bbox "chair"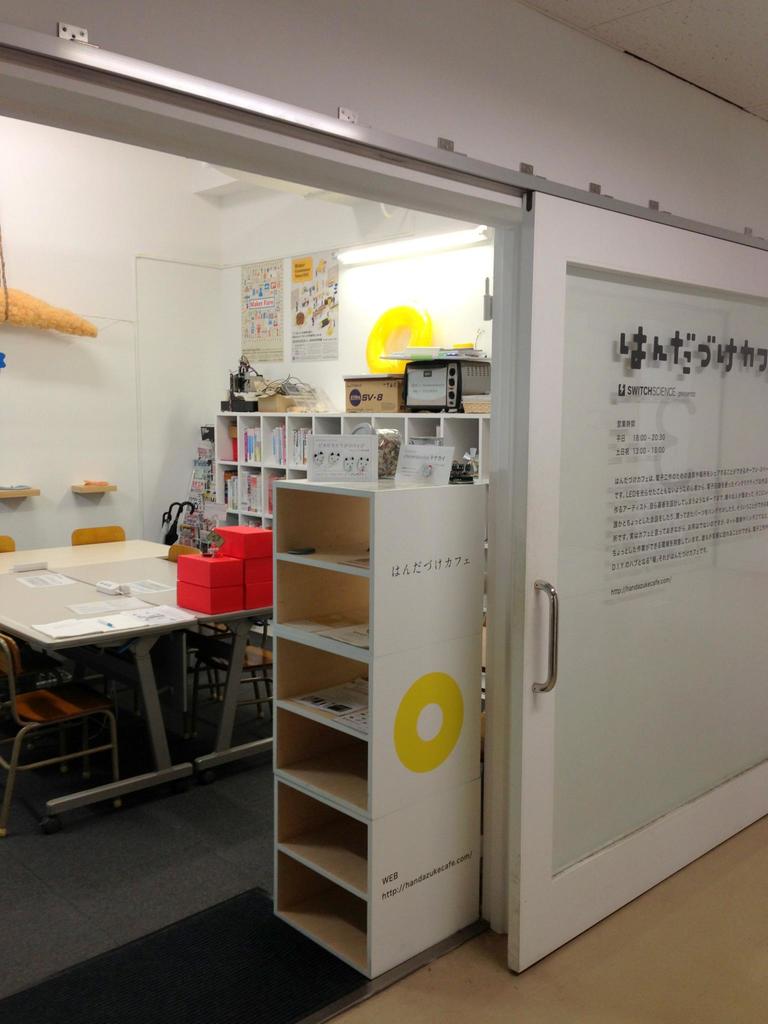
(0,631,121,833)
